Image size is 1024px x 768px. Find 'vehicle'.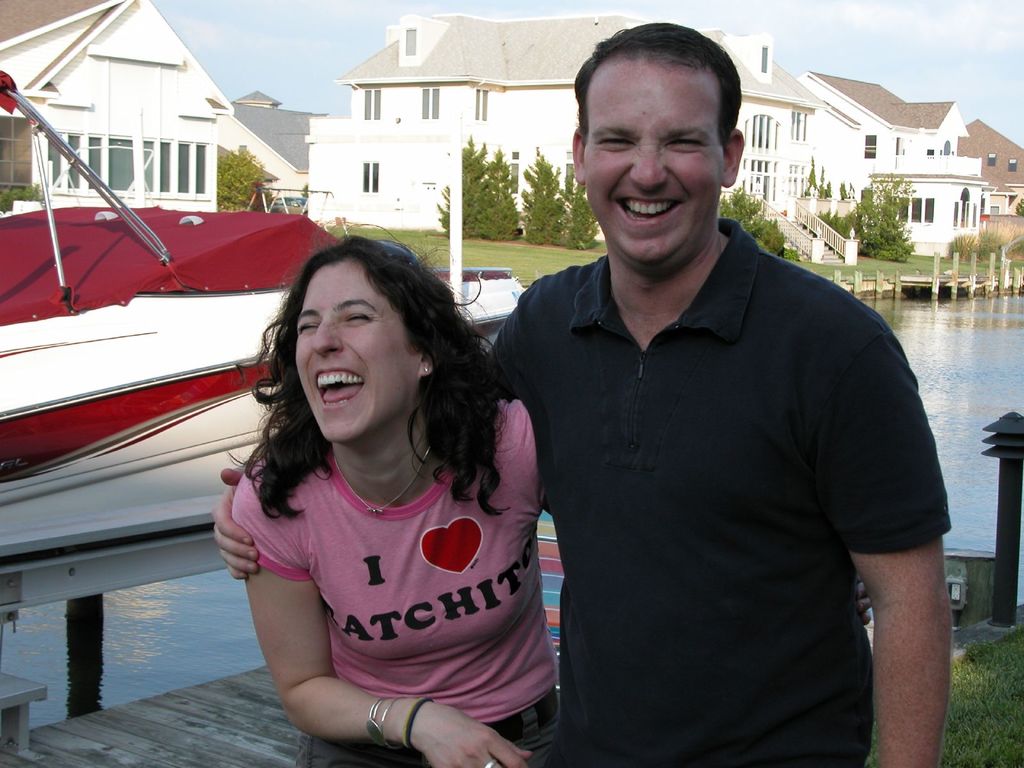
(0, 63, 525, 564).
